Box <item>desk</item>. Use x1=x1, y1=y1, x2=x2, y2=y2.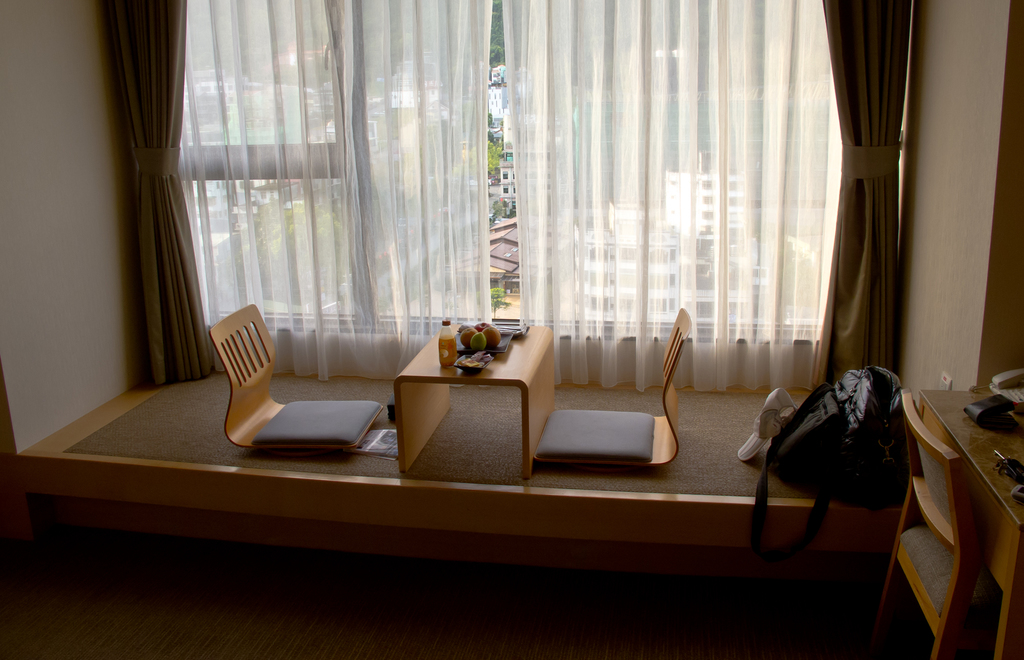
x1=920, y1=389, x2=1023, y2=659.
